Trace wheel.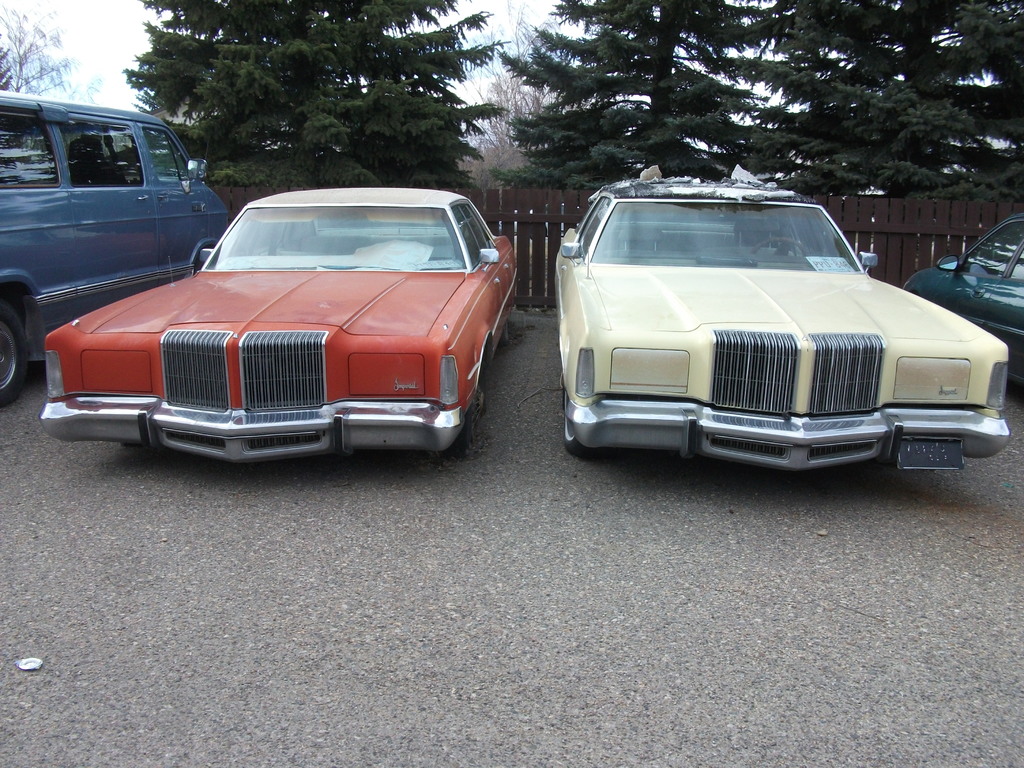
Traced to <box>0,303,22,414</box>.
